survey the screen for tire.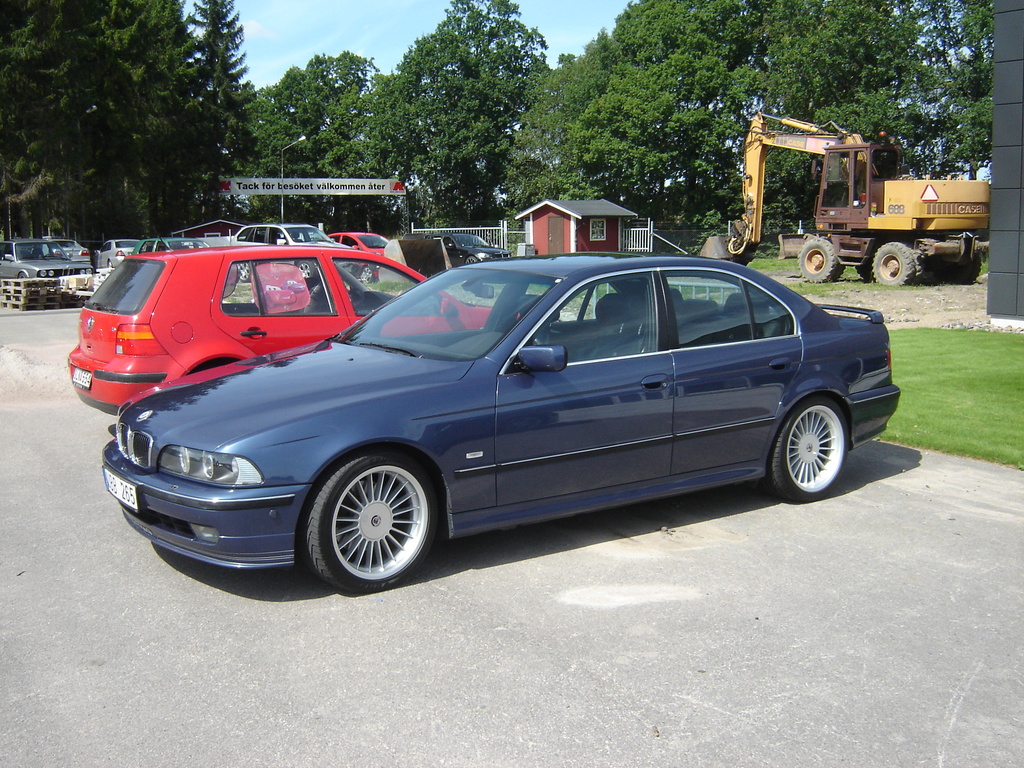
Survey found: box(913, 246, 928, 284).
